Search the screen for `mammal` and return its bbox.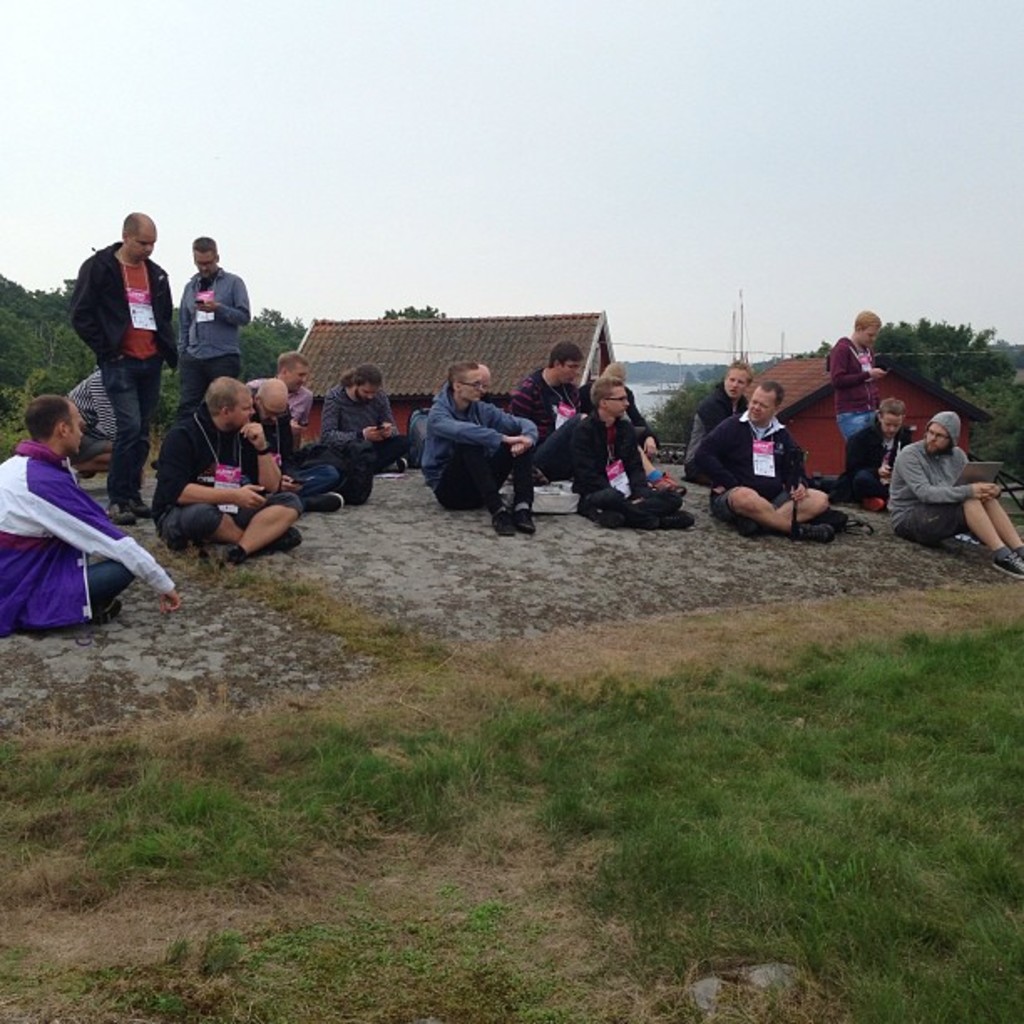
Found: select_region(64, 211, 176, 524).
